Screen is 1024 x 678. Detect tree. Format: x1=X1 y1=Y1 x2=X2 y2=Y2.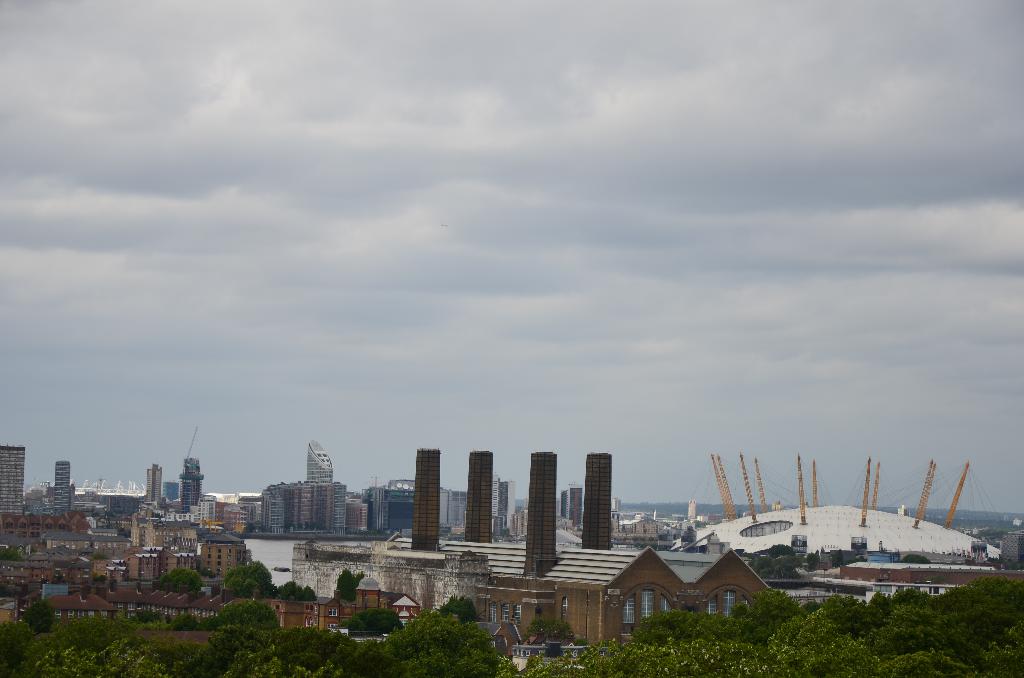
x1=693 y1=517 x2=709 y2=528.
